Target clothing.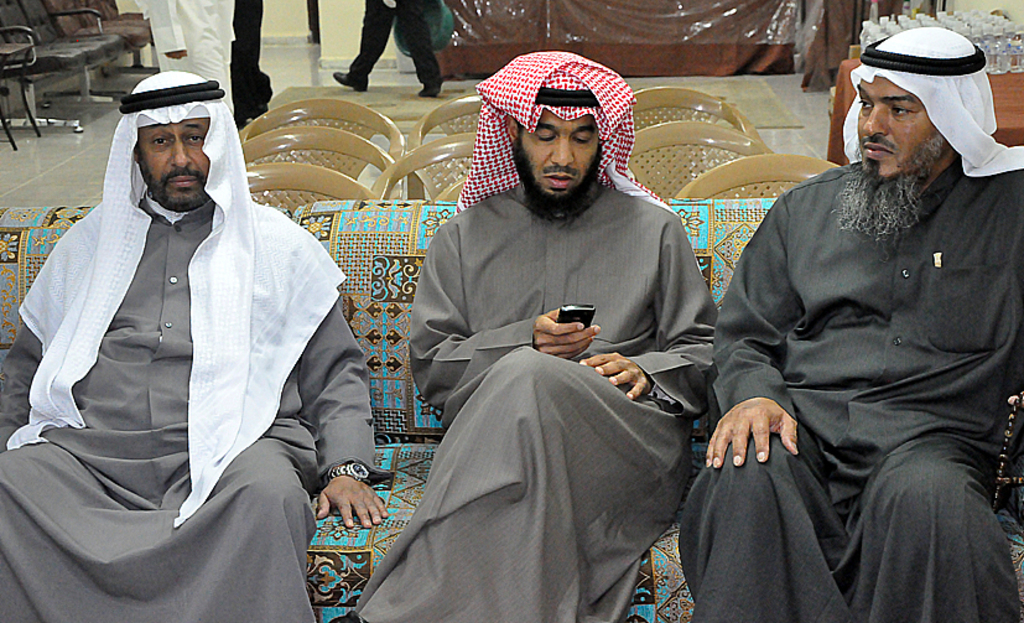
Target region: crop(137, 0, 235, 116).
